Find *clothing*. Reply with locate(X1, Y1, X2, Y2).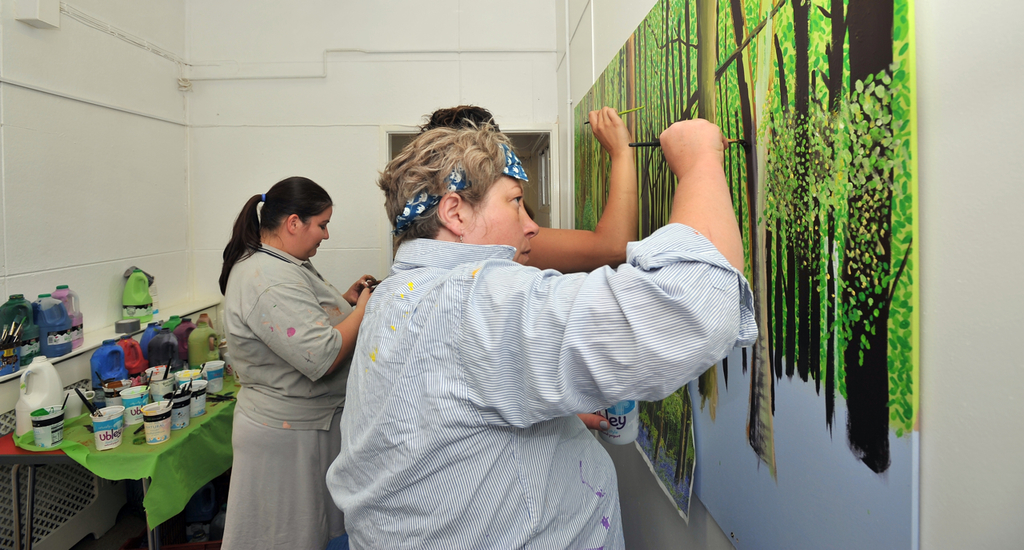
locate(334, 217, 795, 549).
